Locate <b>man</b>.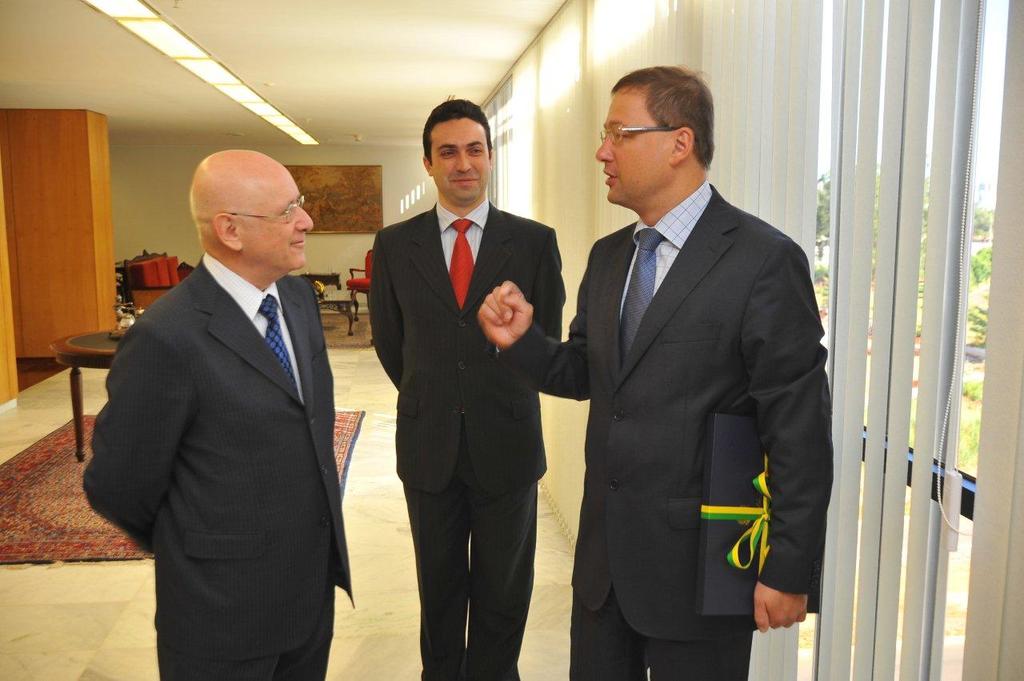
Bounding box: [left=78, top=154, right=358, bottom=680].
